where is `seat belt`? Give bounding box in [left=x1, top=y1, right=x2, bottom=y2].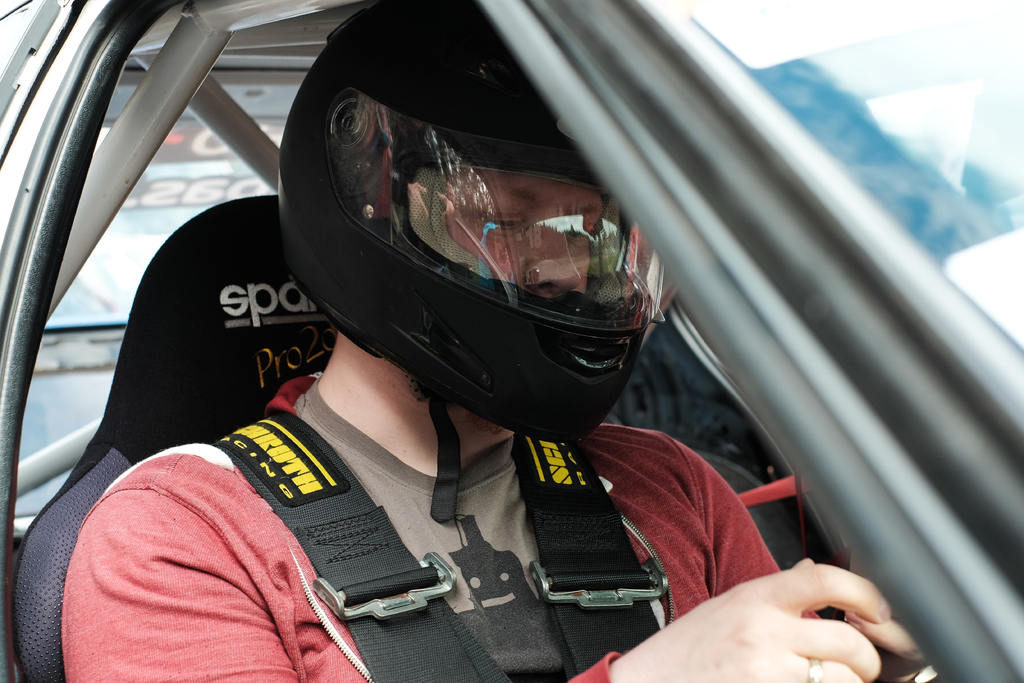
[left=205, top=406, right=515, bottom=682].
